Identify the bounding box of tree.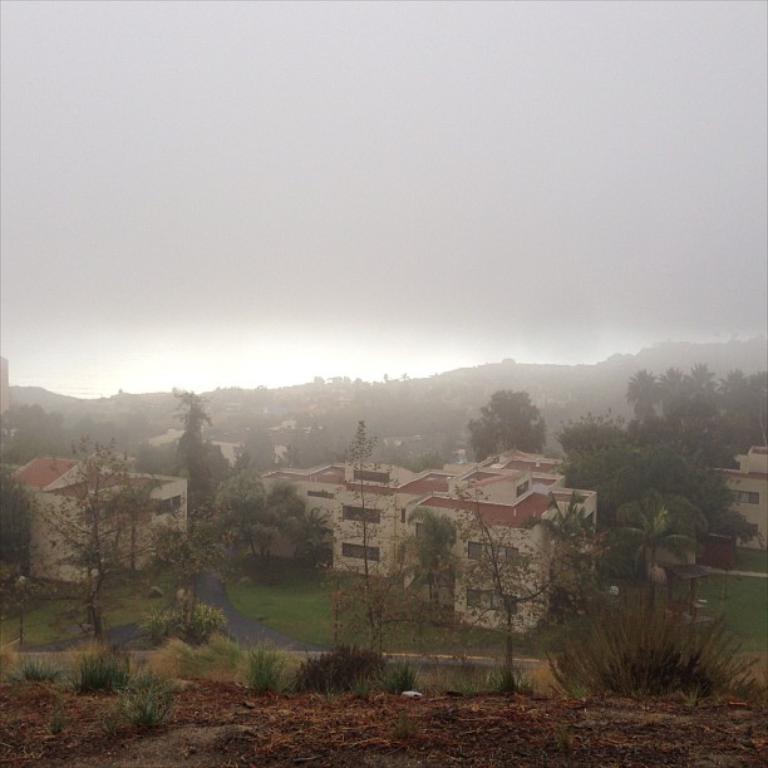
404,507,448,601.
